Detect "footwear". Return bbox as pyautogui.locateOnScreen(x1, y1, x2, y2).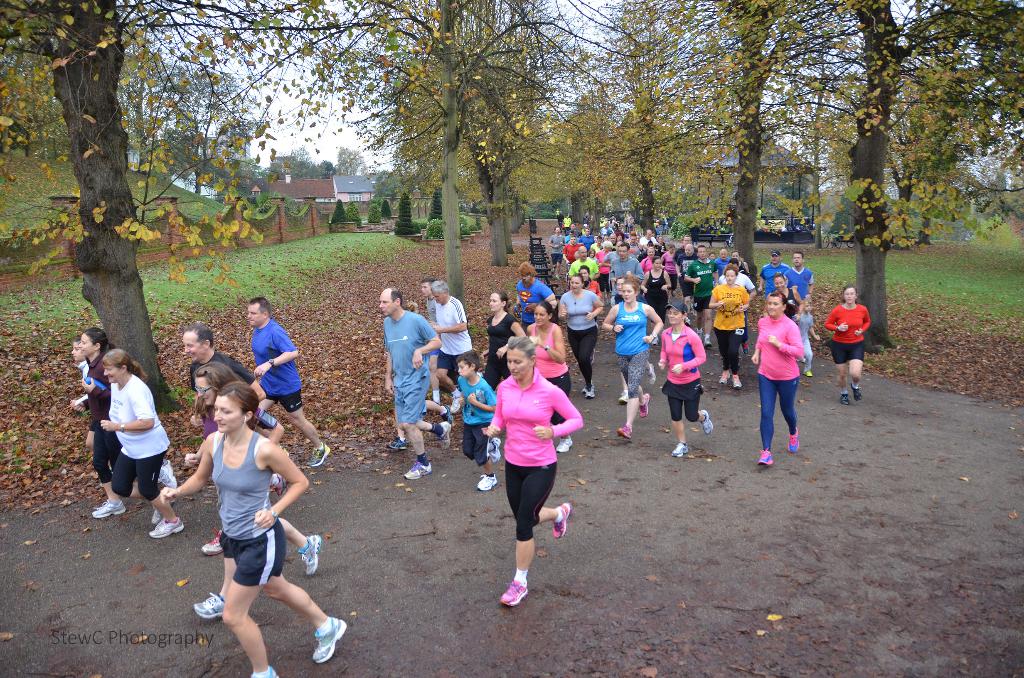
pyautogui.locateOnScreen(93, 499, 127, 522).
